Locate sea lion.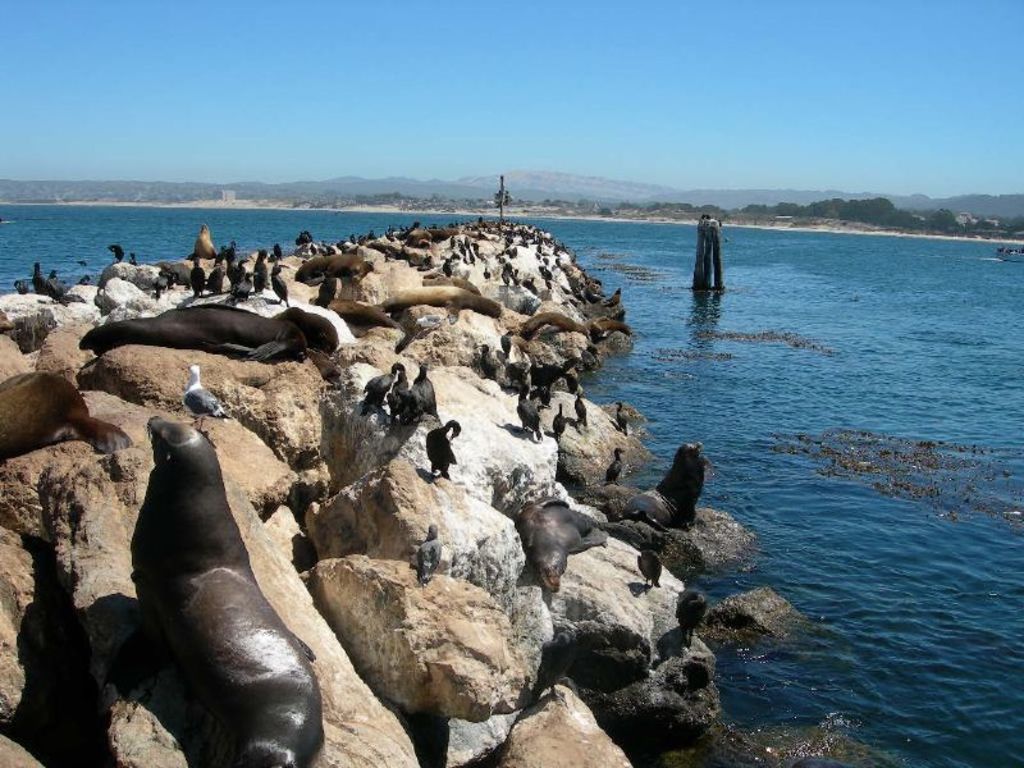
Bounding box: <box>182,221,218,262</box>.
